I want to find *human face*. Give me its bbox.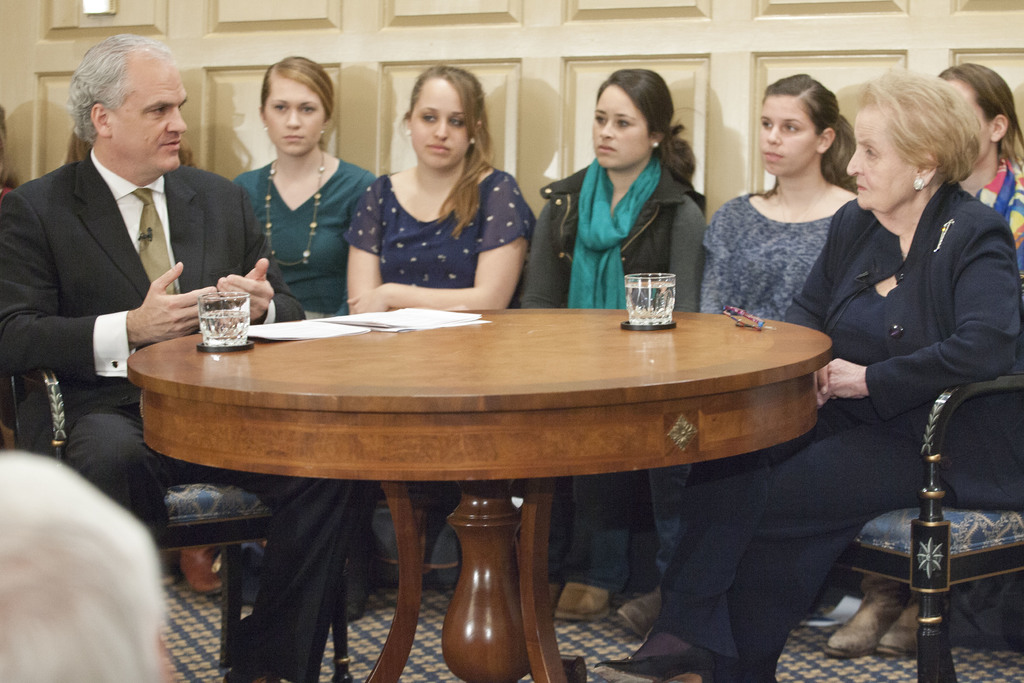
box=[588, 88, 650, 167].
